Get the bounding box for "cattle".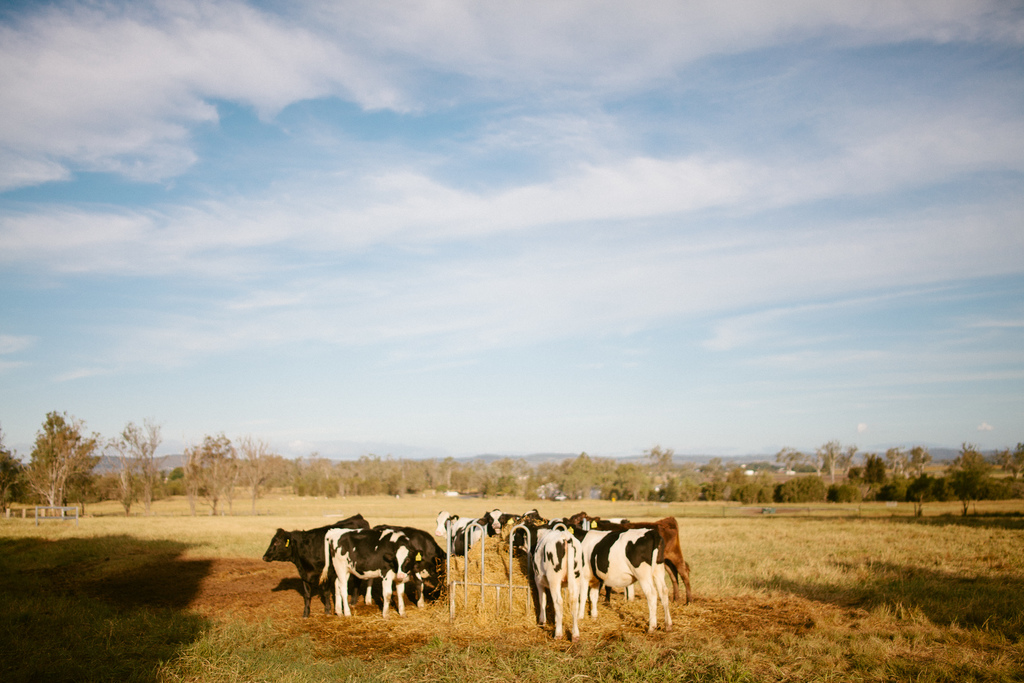
bbox=(561, 511, 632, 603).
